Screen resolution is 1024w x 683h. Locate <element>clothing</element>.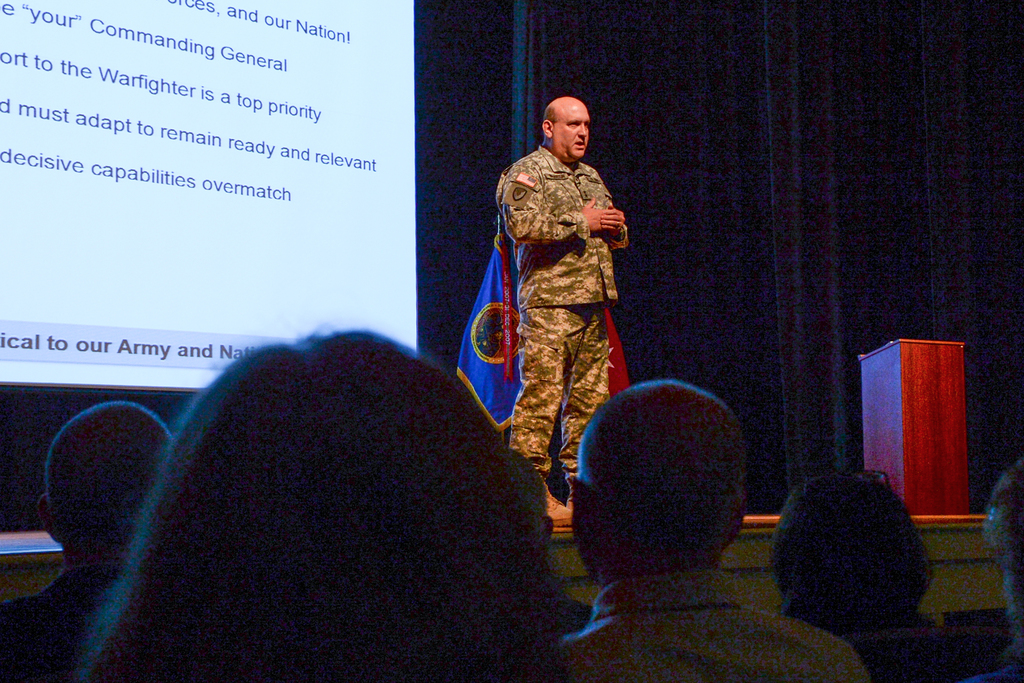
783:605:934:623.
